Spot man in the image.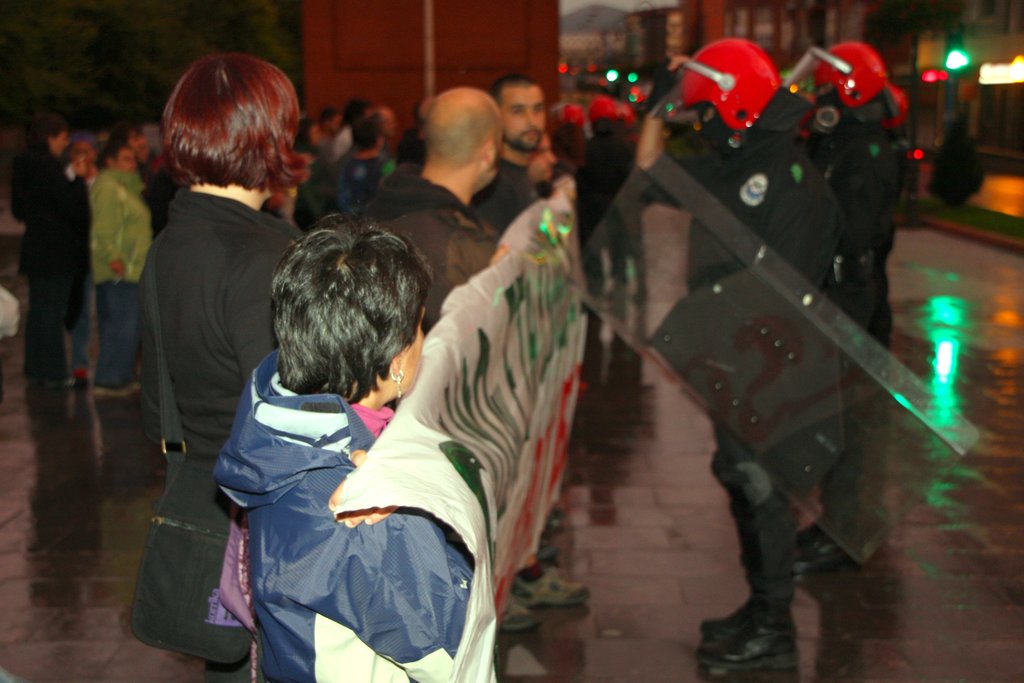
man found at (8, 114, 97, 391).
